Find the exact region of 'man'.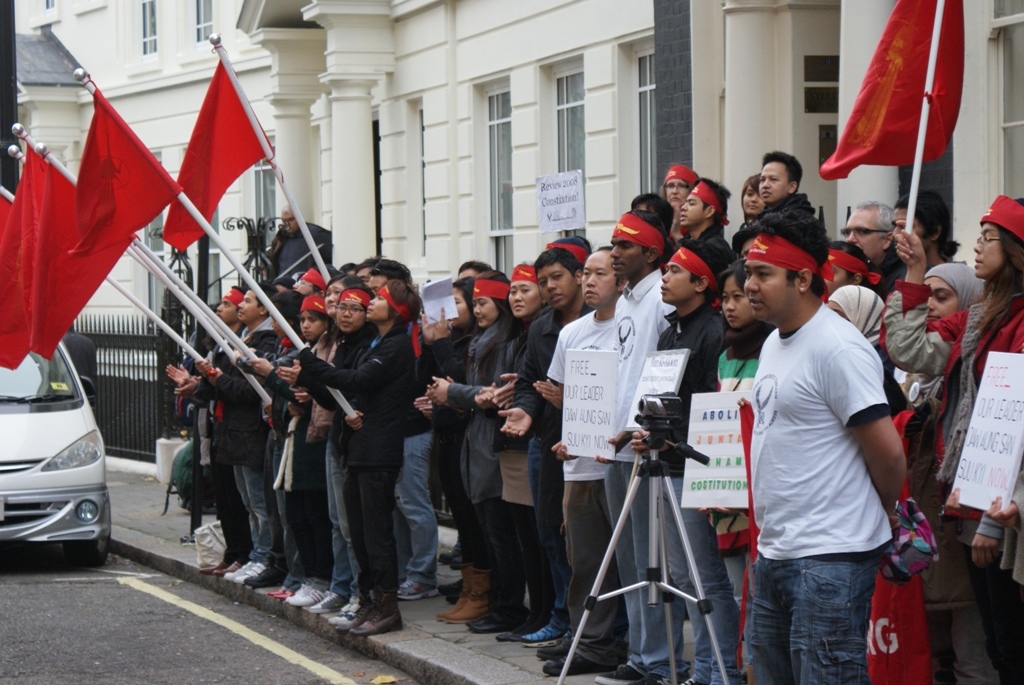
Exact region: (628, 236, 744, 684).
